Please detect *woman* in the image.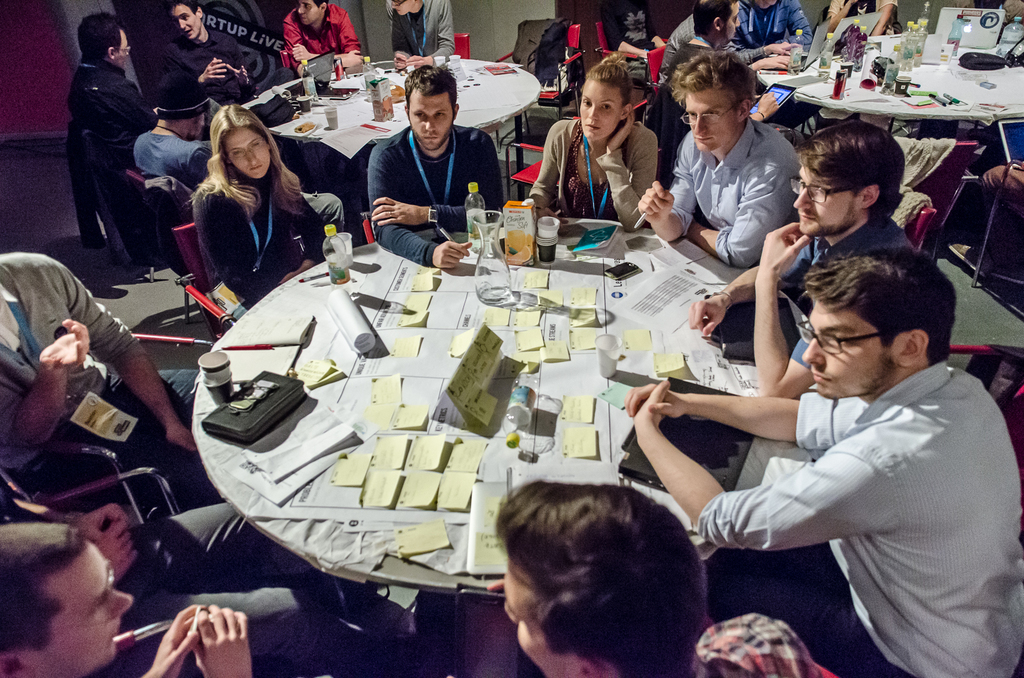
x1=189, y1=102, x2=346, y2=312.
